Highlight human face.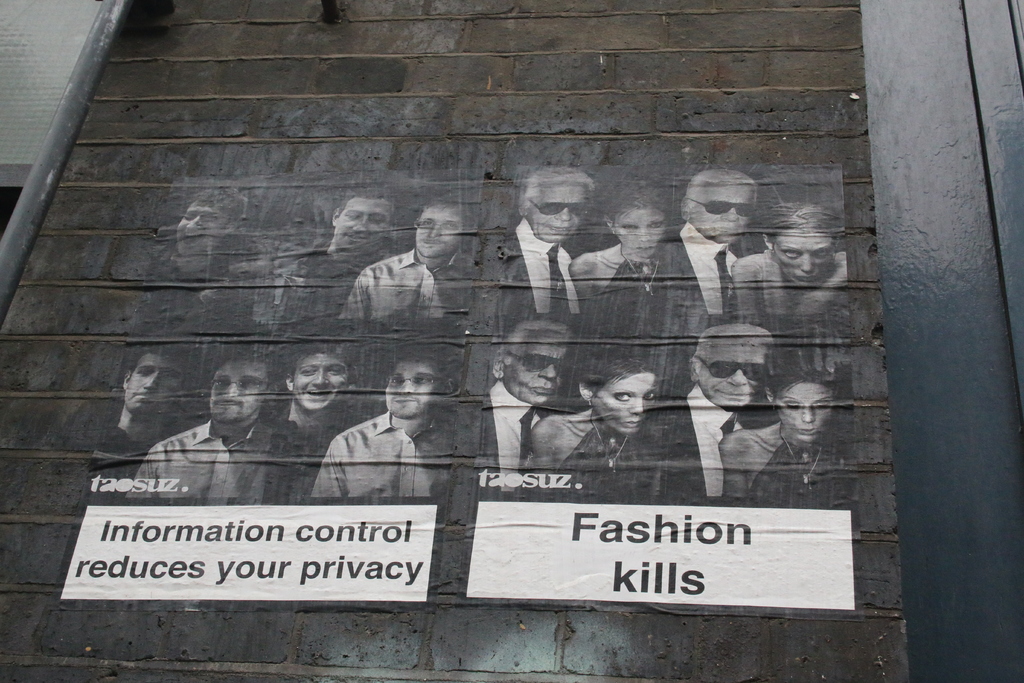
Highlighted region: box(417, 204, 463, 256).
